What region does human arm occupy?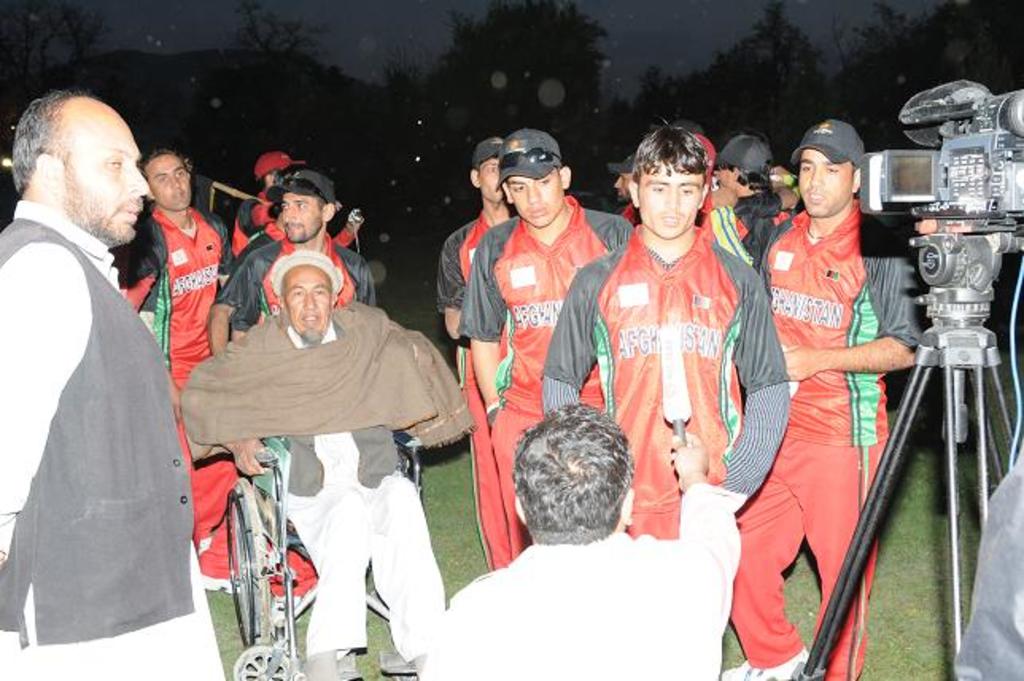
BBox(746, 188, 797, 216).
